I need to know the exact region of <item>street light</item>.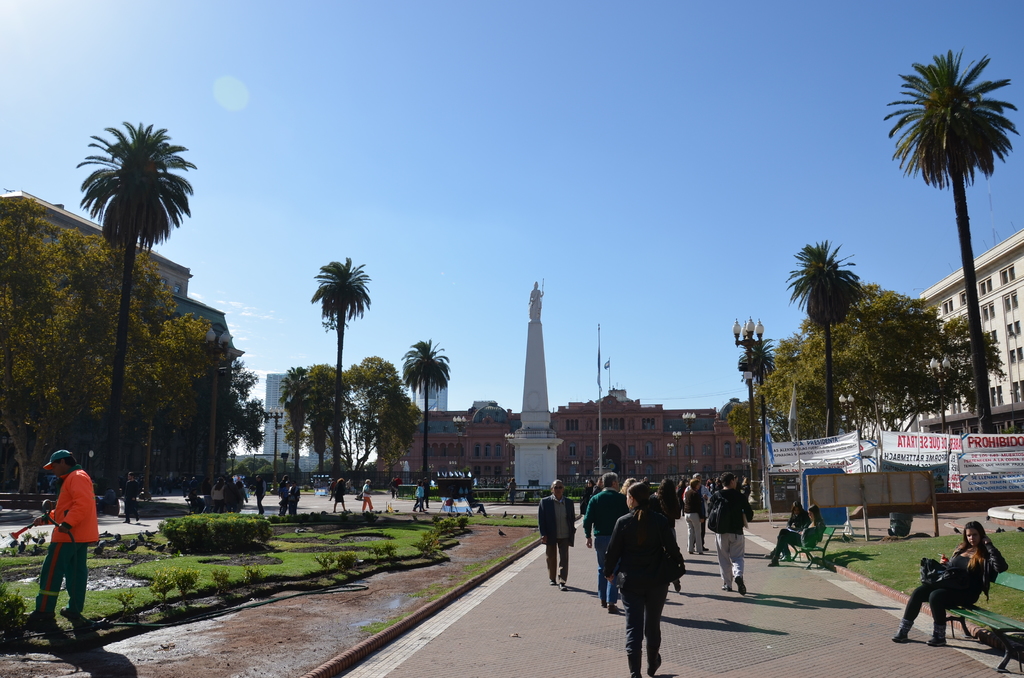
Region: left=266, top=403, right=287, bottom=494.
